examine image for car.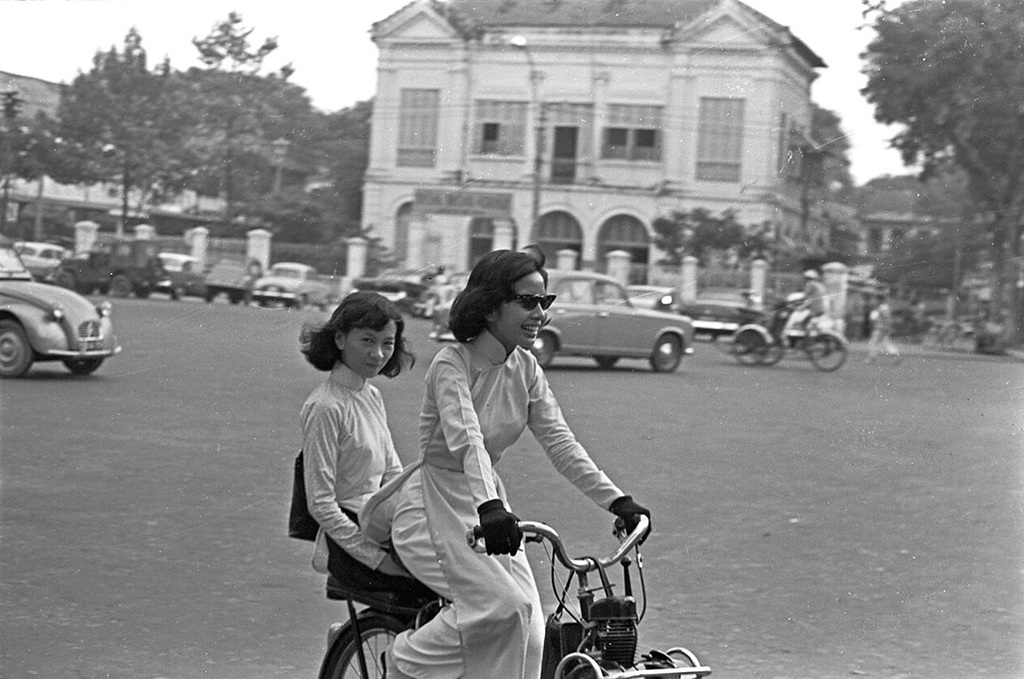
Examination result: {"left": 13, "top": 240, "right": 68, "bottom": 282}.
